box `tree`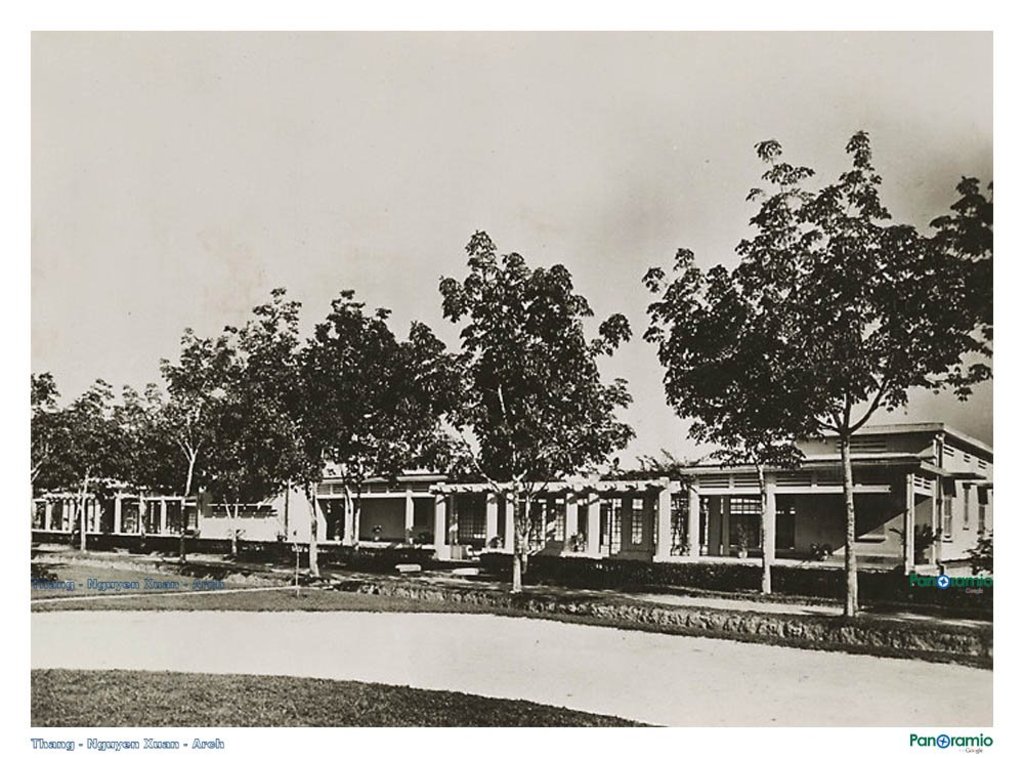
left=193, top=331, right=319, bottom=556
